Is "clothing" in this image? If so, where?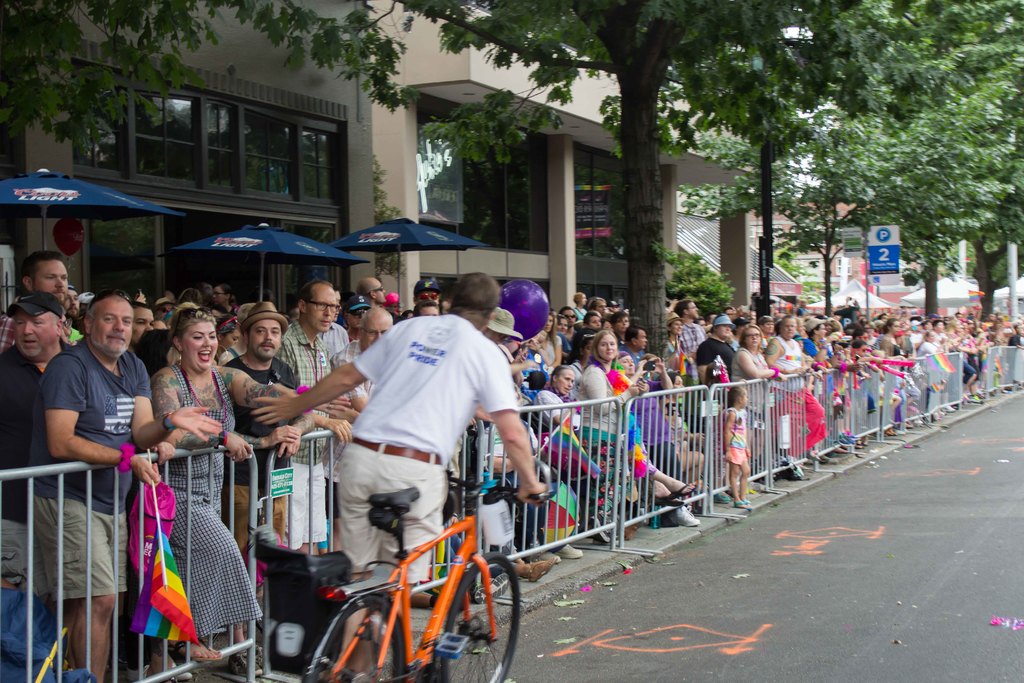
Yes, at left=151, top=361, right=266, bottom=641.
